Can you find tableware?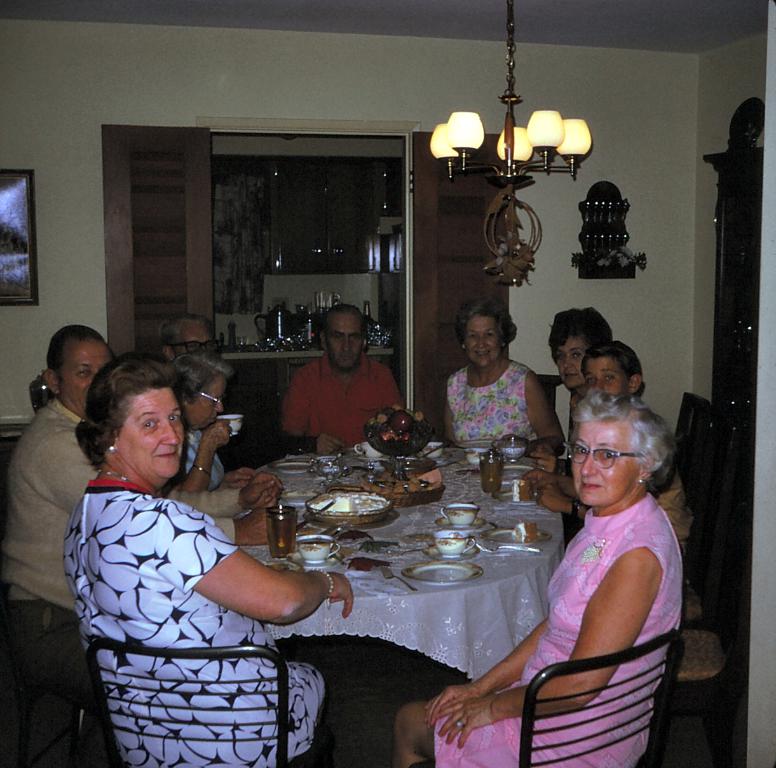
Yes, bounding box: select_region(498, 461, 537, 478).
